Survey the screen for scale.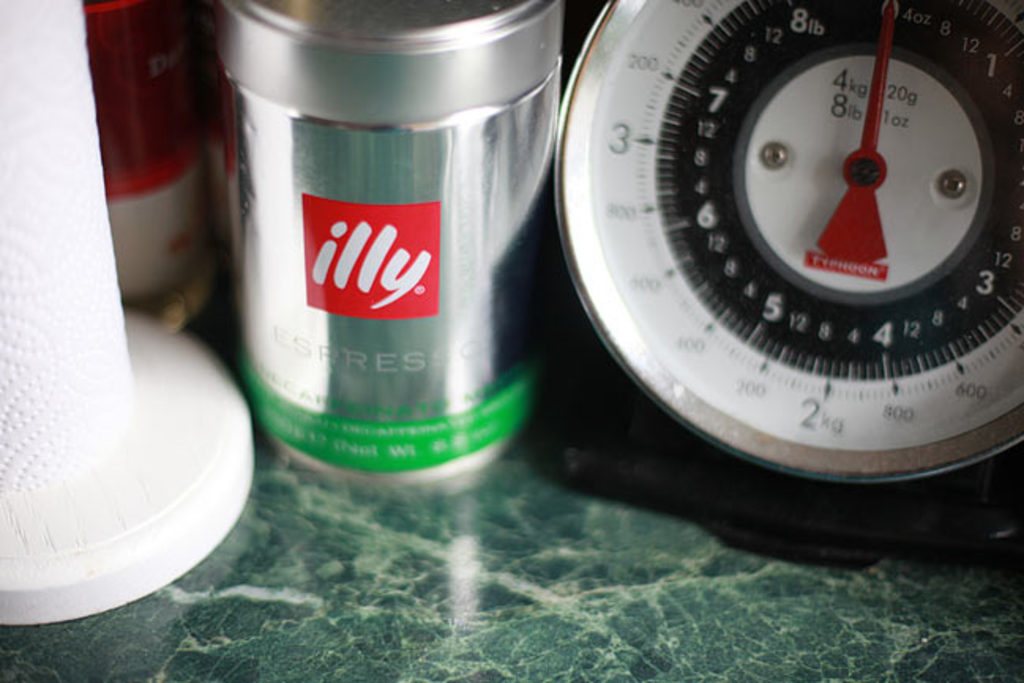
Survey found: (left=548, top=0, right=1022, bottom=577).
